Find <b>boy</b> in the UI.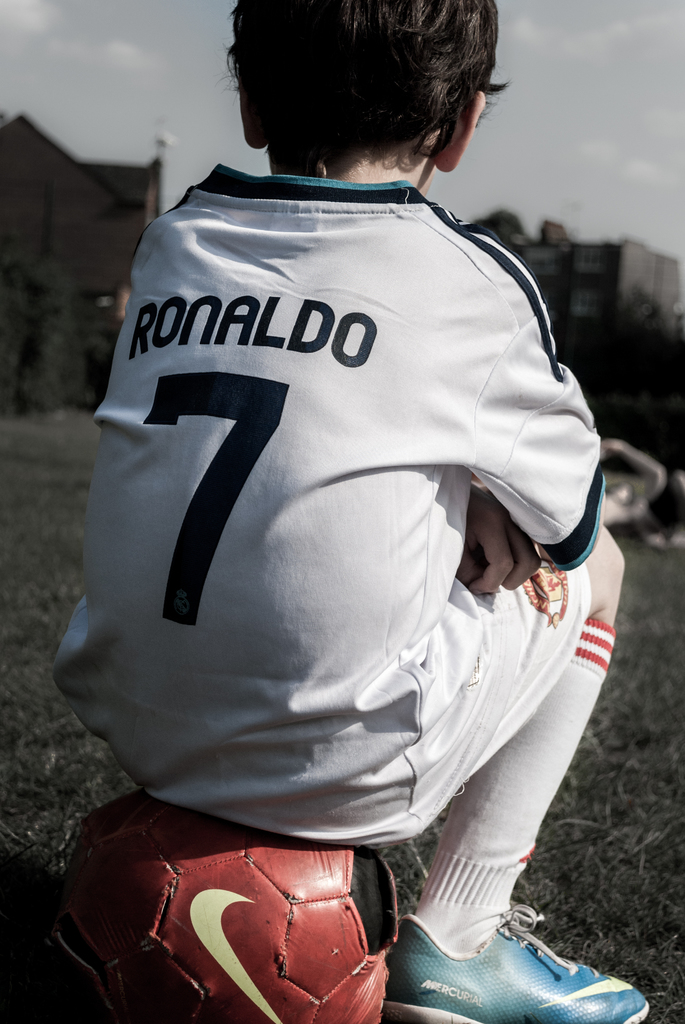
UI element at (x1=70, y1=26, x2=615, y2=954).
